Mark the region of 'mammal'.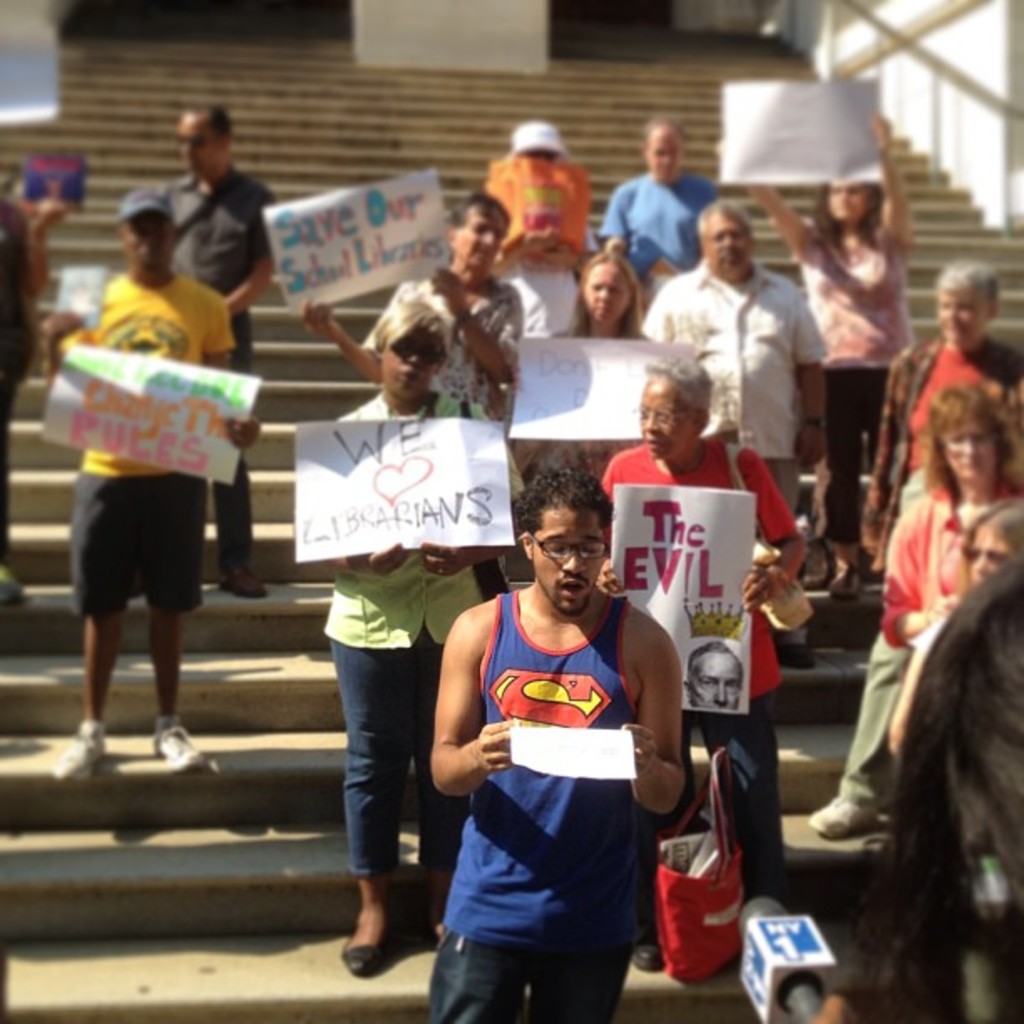
Region: 812/266/1022/833.
